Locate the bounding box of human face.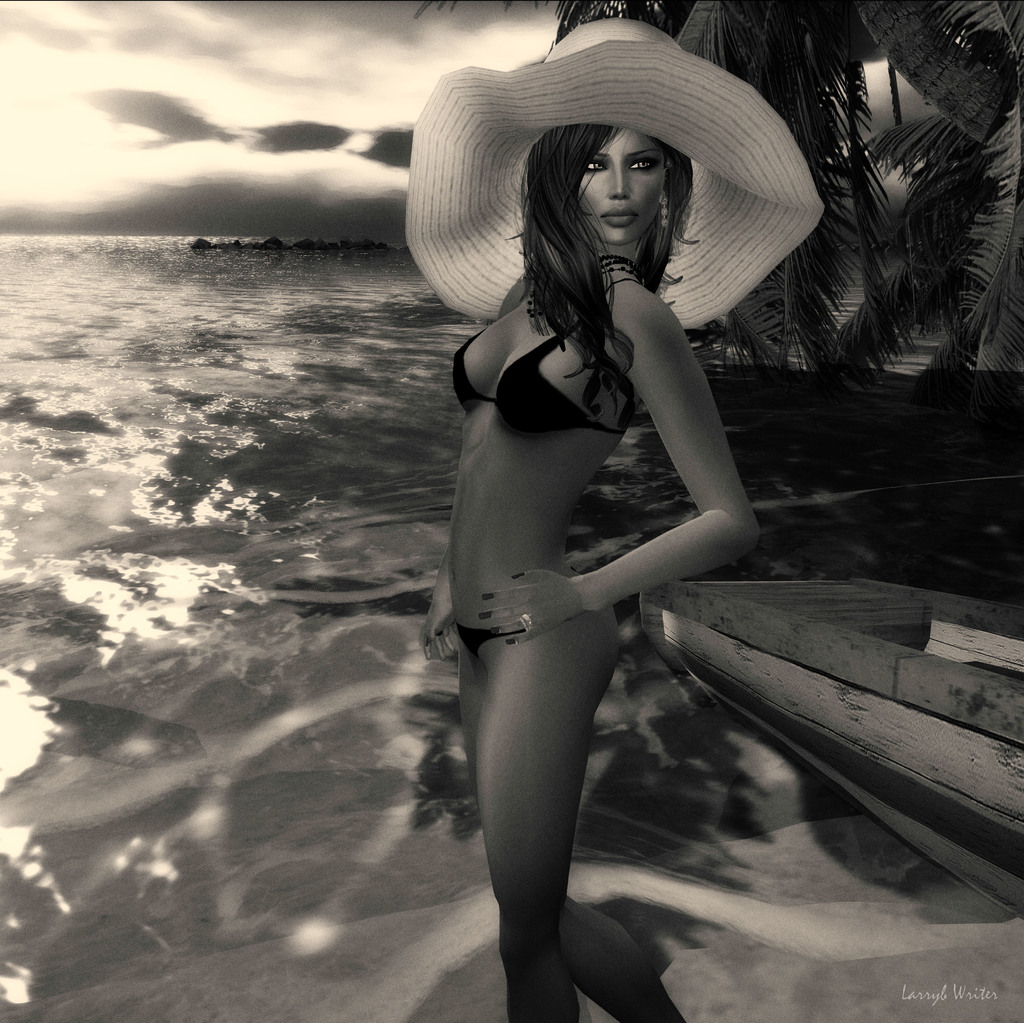
Bounding box: 575 129 671 243.
